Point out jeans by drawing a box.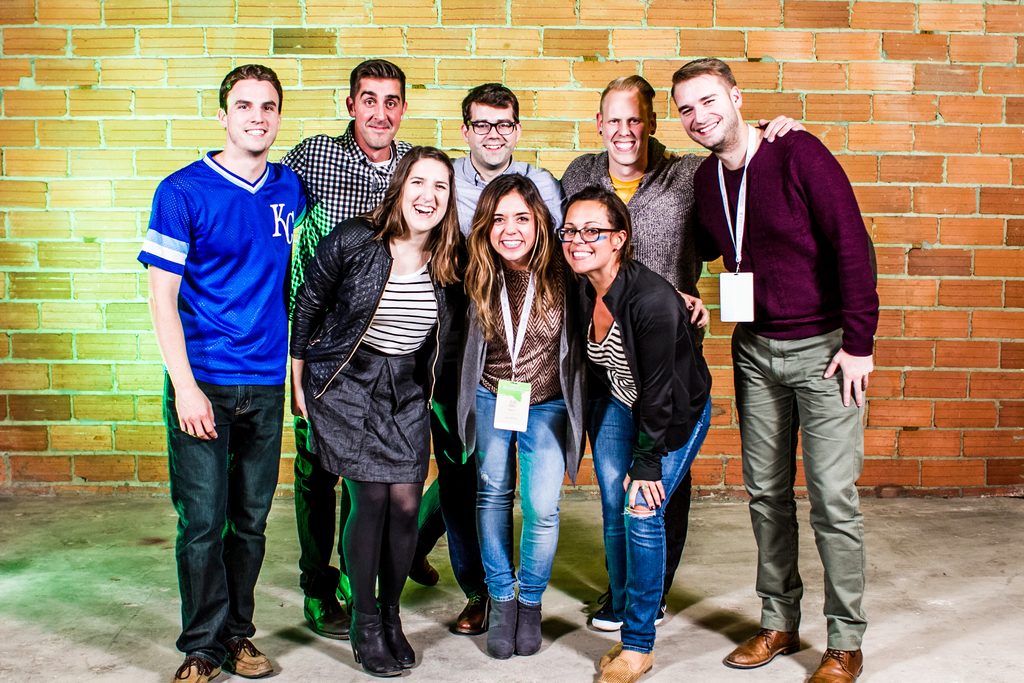
Rect(173, 378, 285, 651).
